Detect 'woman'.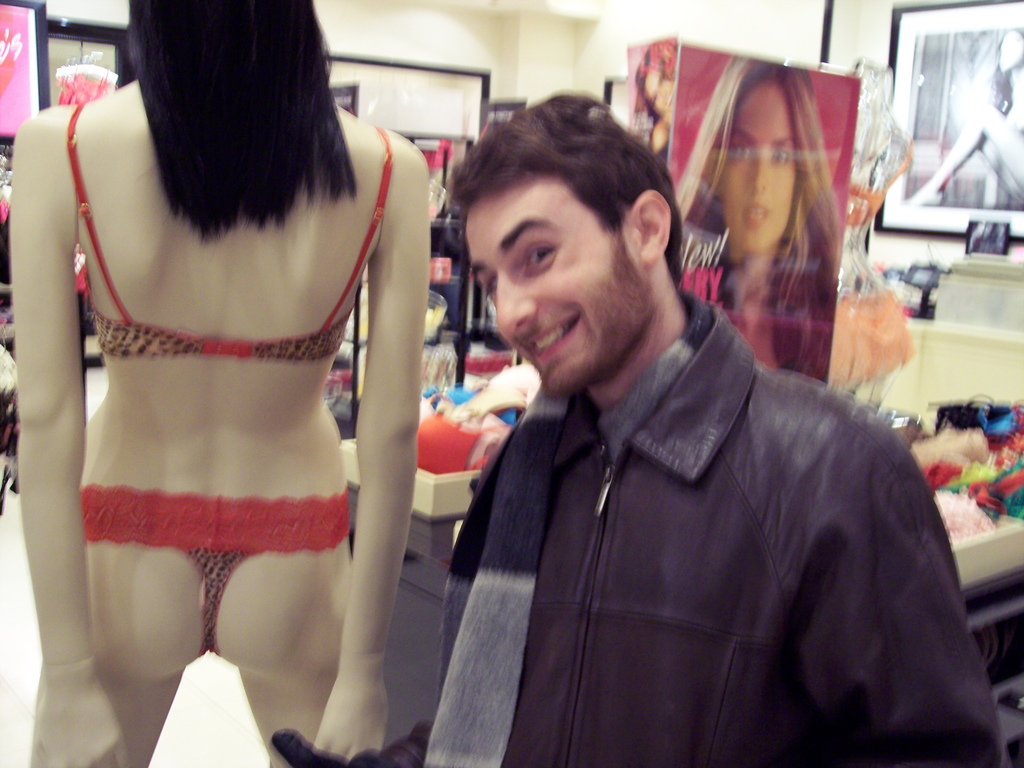
Detected at {"left": 675, "top": 56, "right": 845, "bottom": 381}.
